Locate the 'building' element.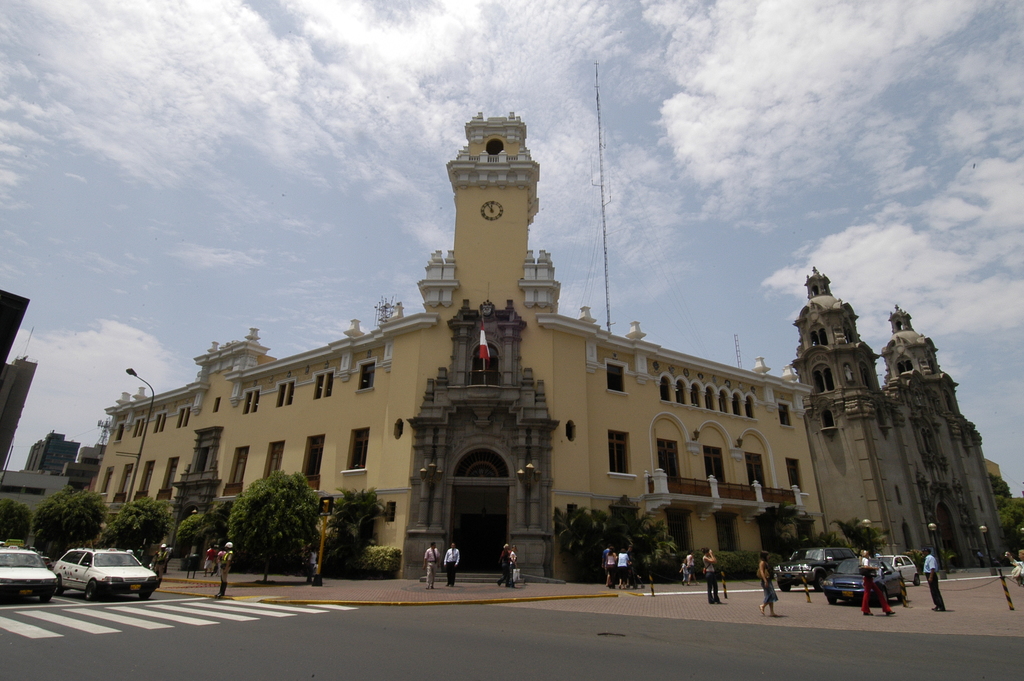
Element bbox: 93,113,810,582.
